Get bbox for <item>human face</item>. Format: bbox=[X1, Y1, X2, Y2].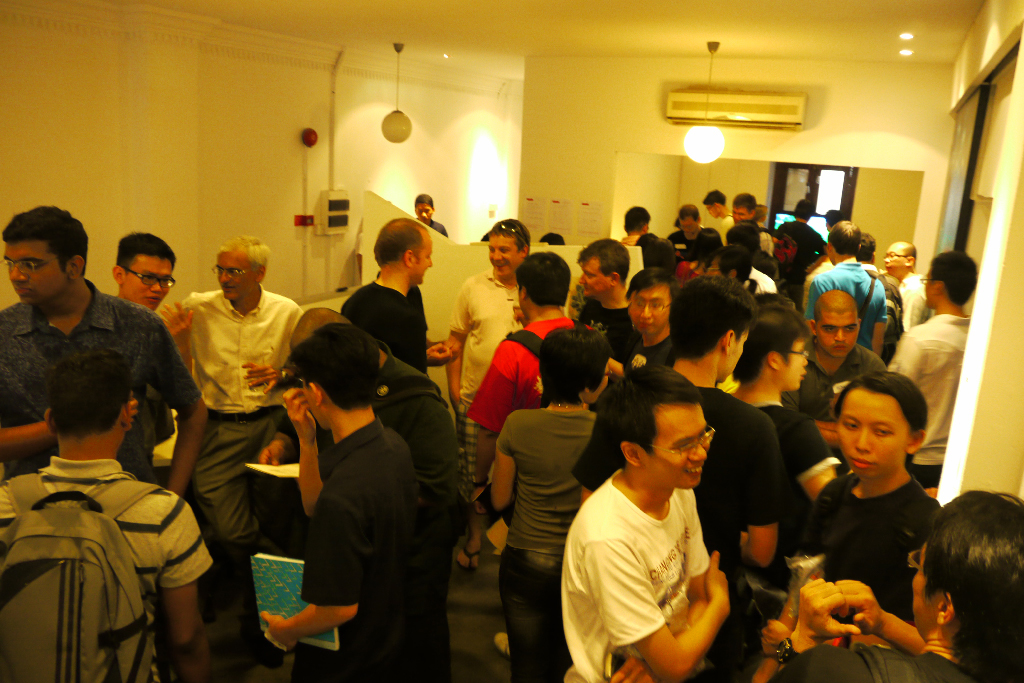
bbox=[680, 213, 696, 232].
